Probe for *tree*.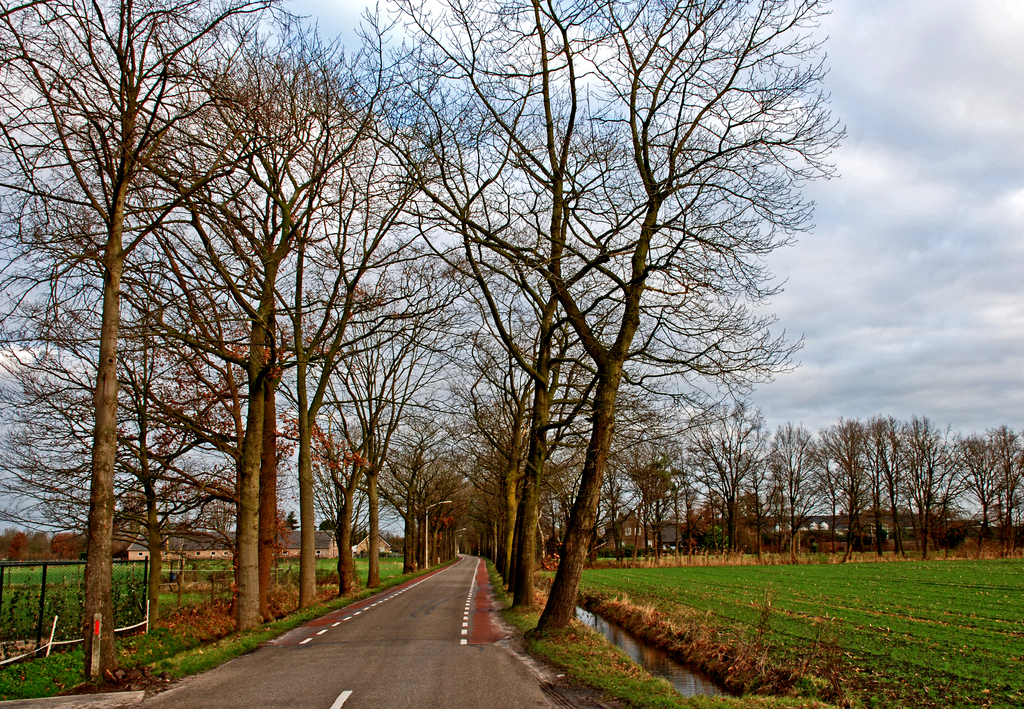
Probe result: bbox=[821, 407, 938, 555].
